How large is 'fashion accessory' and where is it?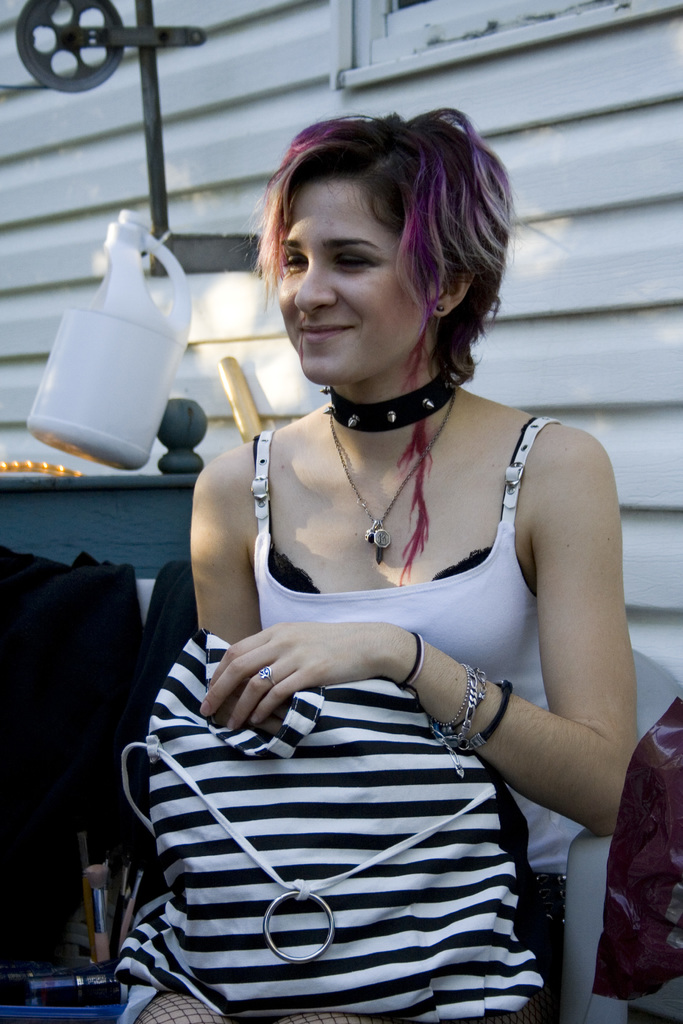
Bounding box: pyautogui.locateOnScreen(458, 680, 516, 750).
